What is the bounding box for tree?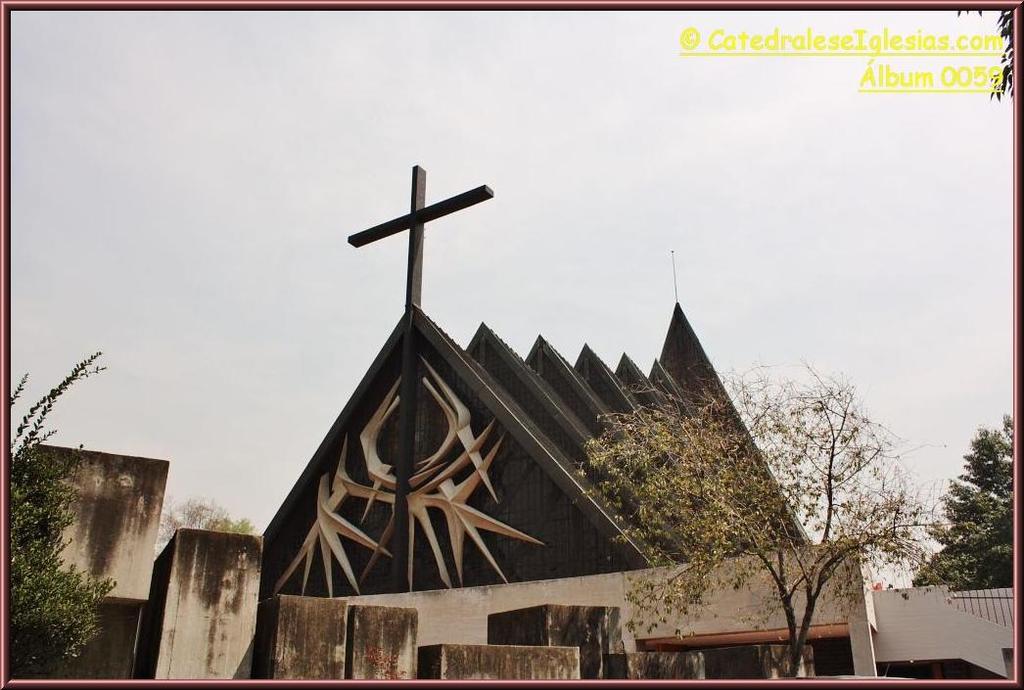
bbox=[908, 414, 1022, 589].
